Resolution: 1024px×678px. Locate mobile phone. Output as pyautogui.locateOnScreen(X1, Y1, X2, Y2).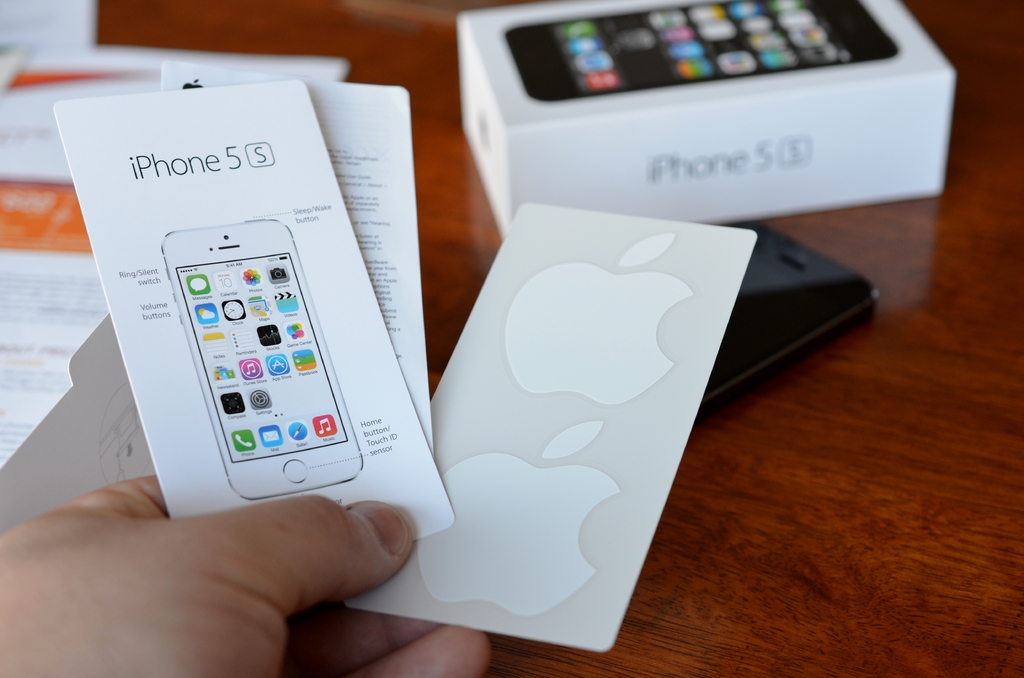
pyautogui.locateOnScreen(700, 221, 881, 421).
